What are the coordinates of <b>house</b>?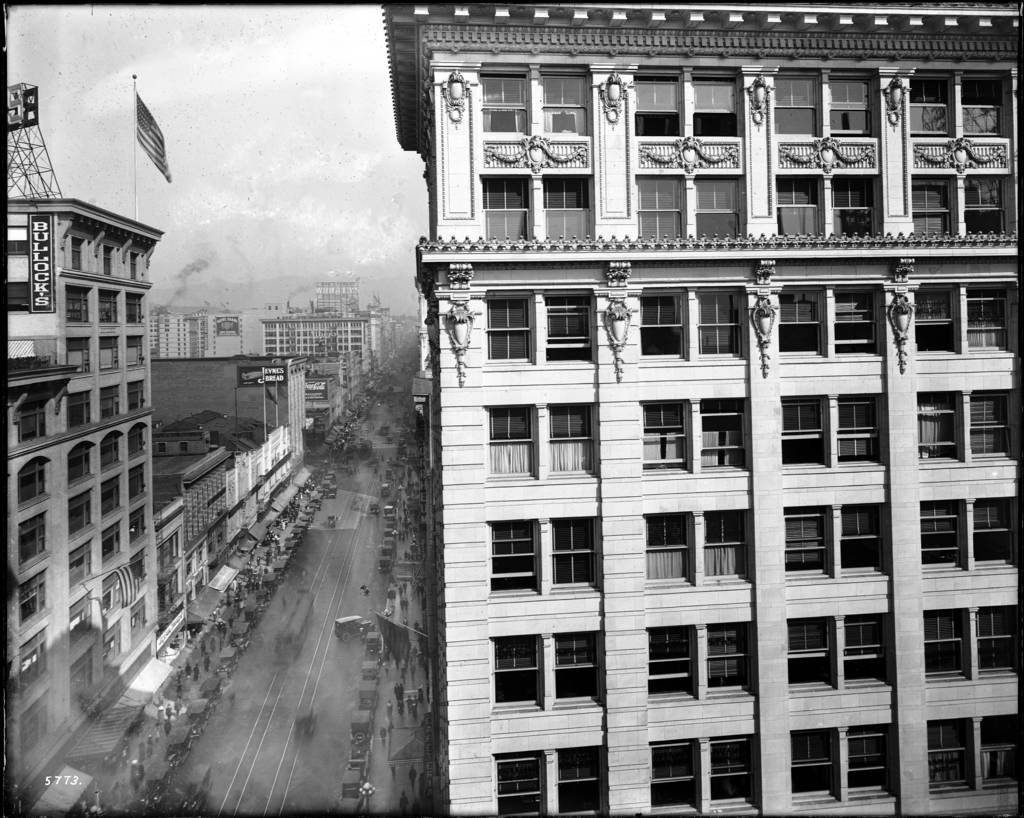
[301,358,343,437].
